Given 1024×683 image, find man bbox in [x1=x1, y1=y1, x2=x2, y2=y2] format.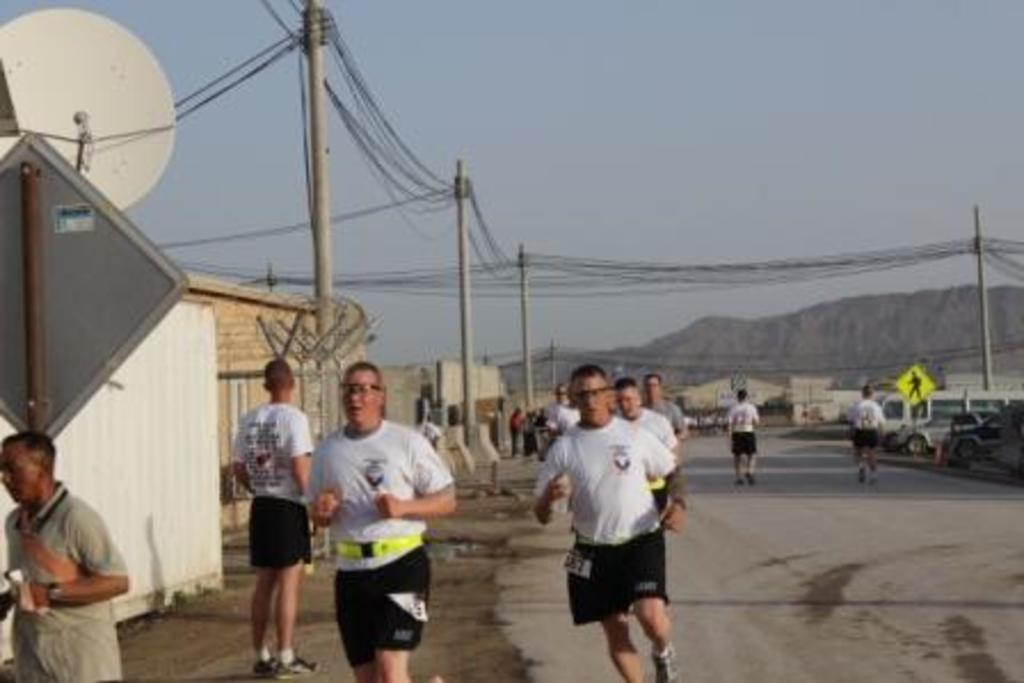
[x1=235, y1=361, x2=322, y2=678].
